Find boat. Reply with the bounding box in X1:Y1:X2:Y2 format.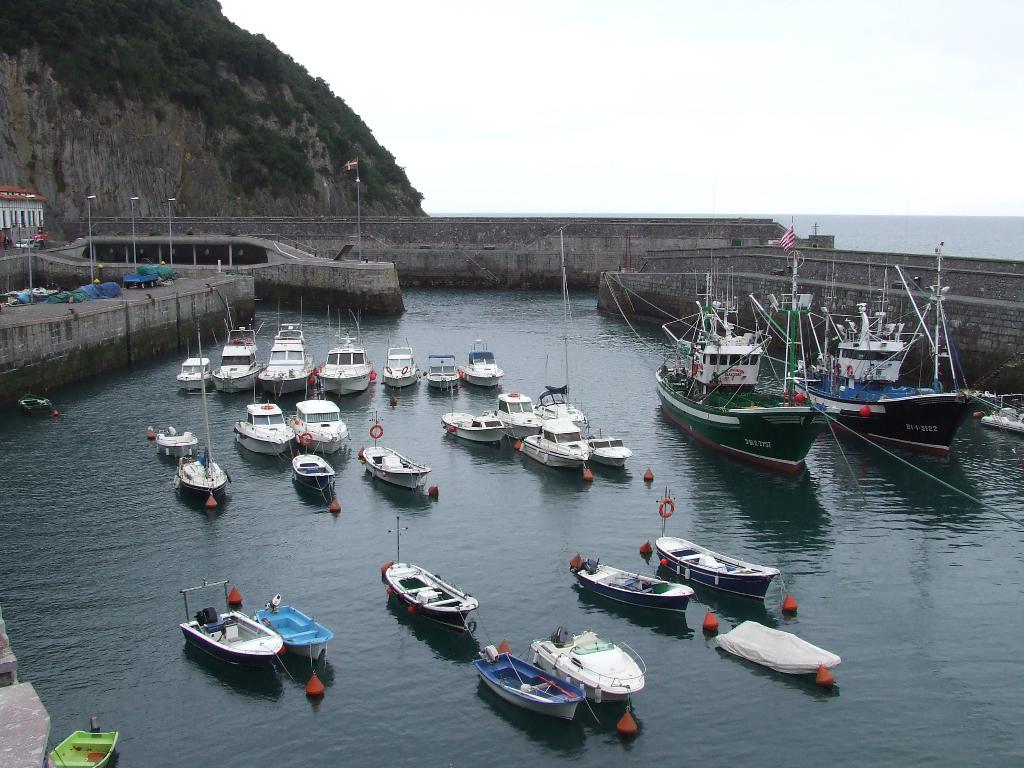
460:642:579:720.
